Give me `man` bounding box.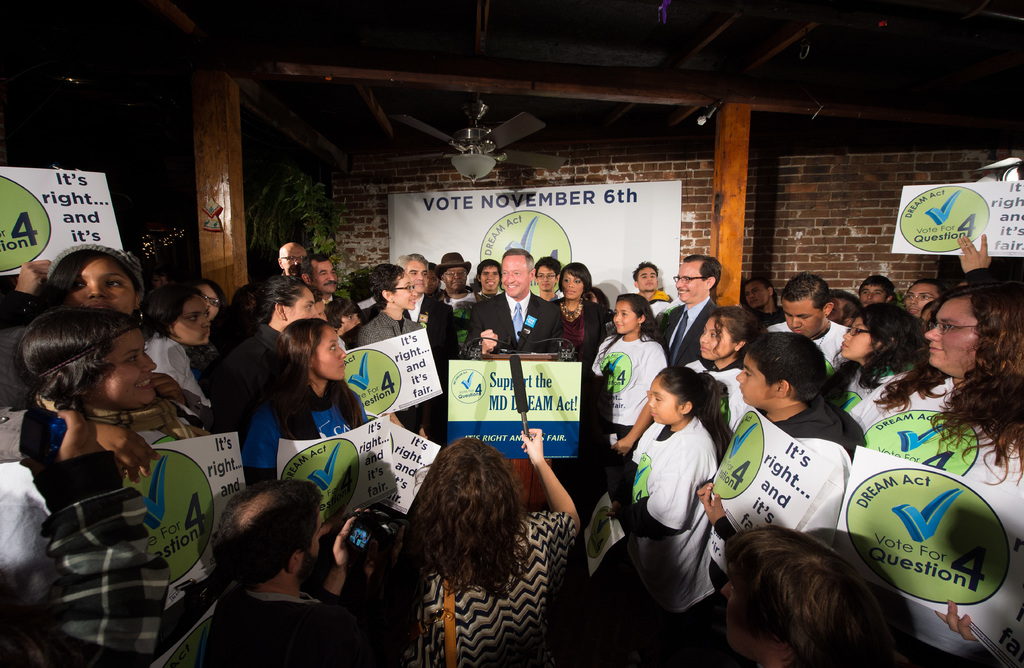
(x1=300, y1=255, x2=346, y2=318).
